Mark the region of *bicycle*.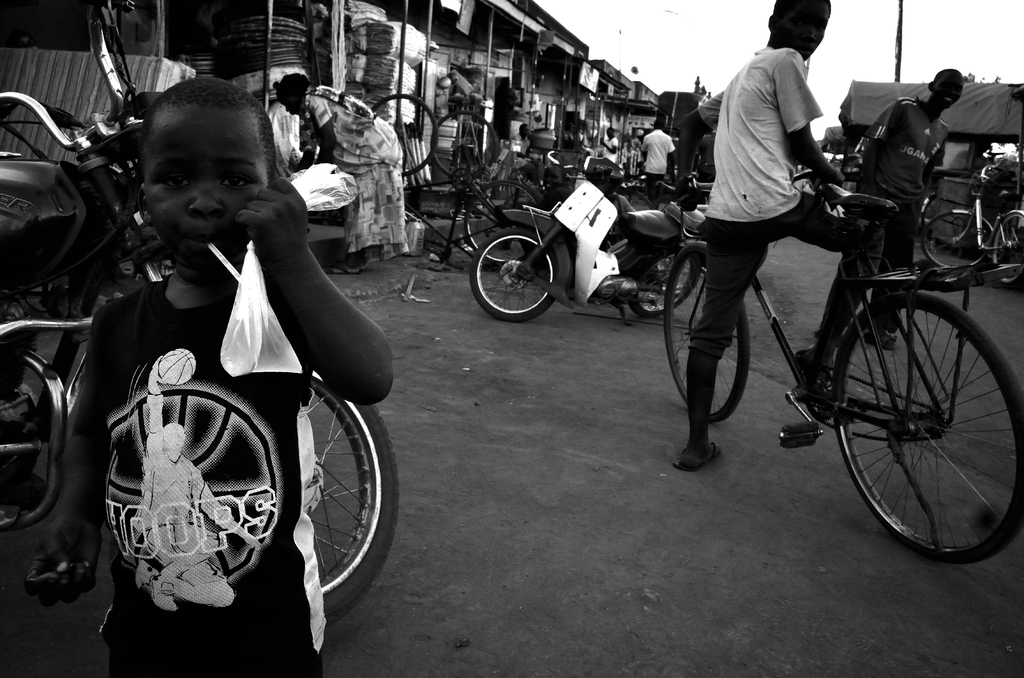
Region: [left=659, top=168, right=1023, bottom=561].
